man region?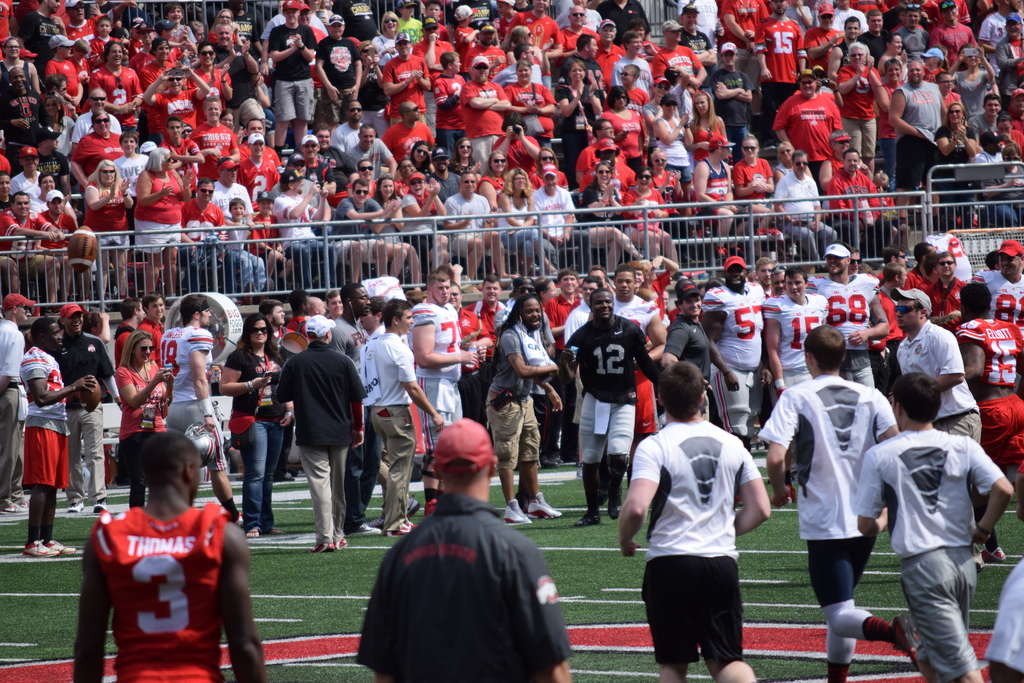
[954,90,1002,145]
